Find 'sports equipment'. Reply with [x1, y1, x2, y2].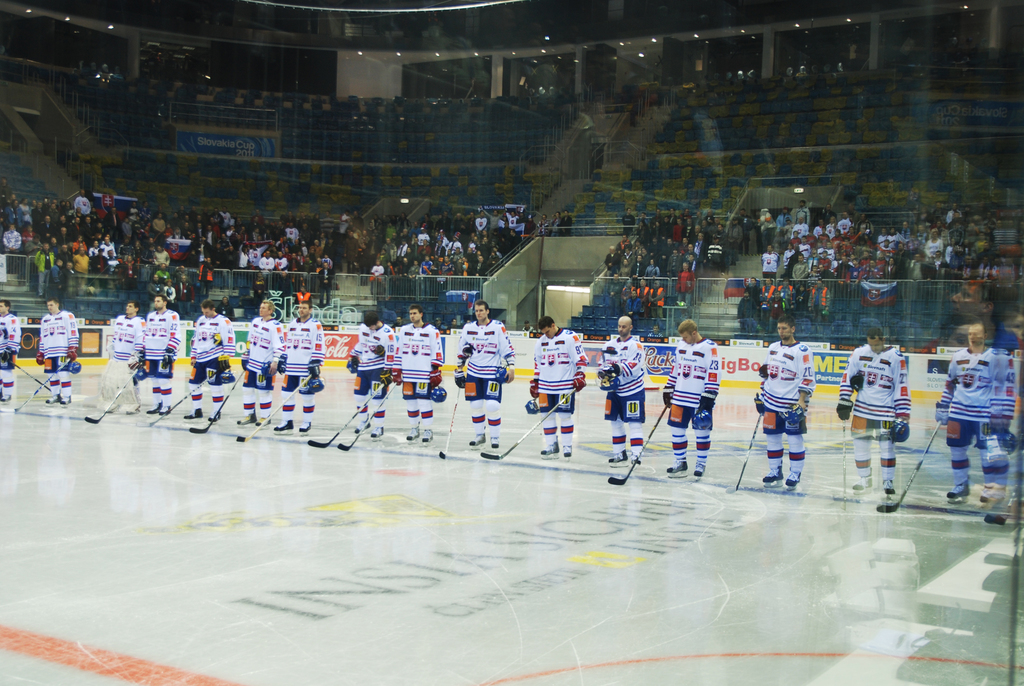
[666, 453, 689, 477].
